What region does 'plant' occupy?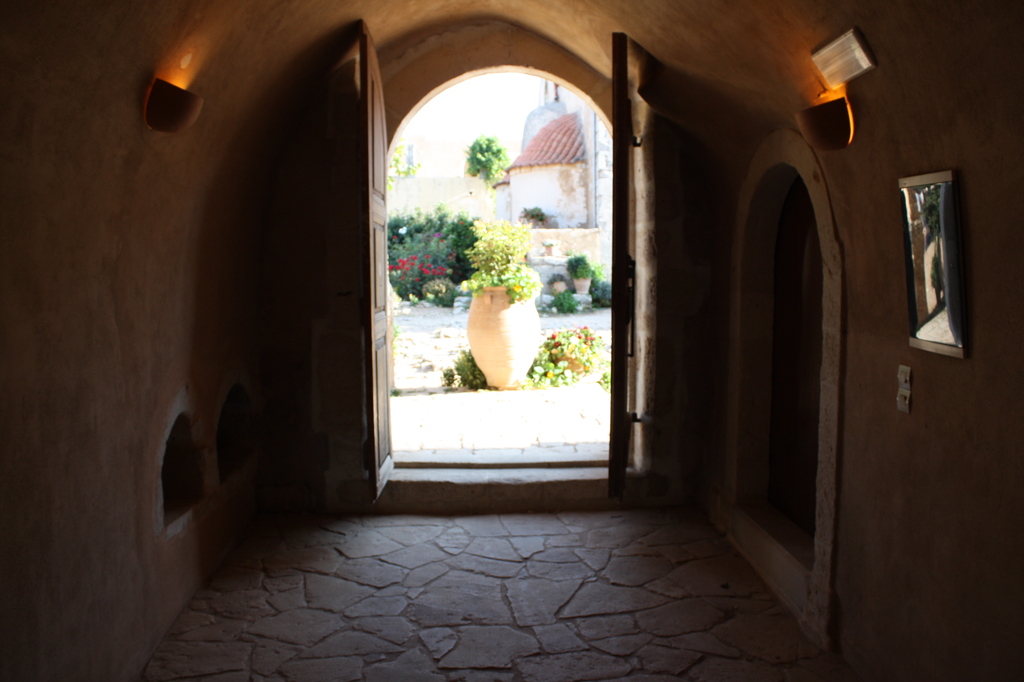
box=[563, 253, 597, 278].
